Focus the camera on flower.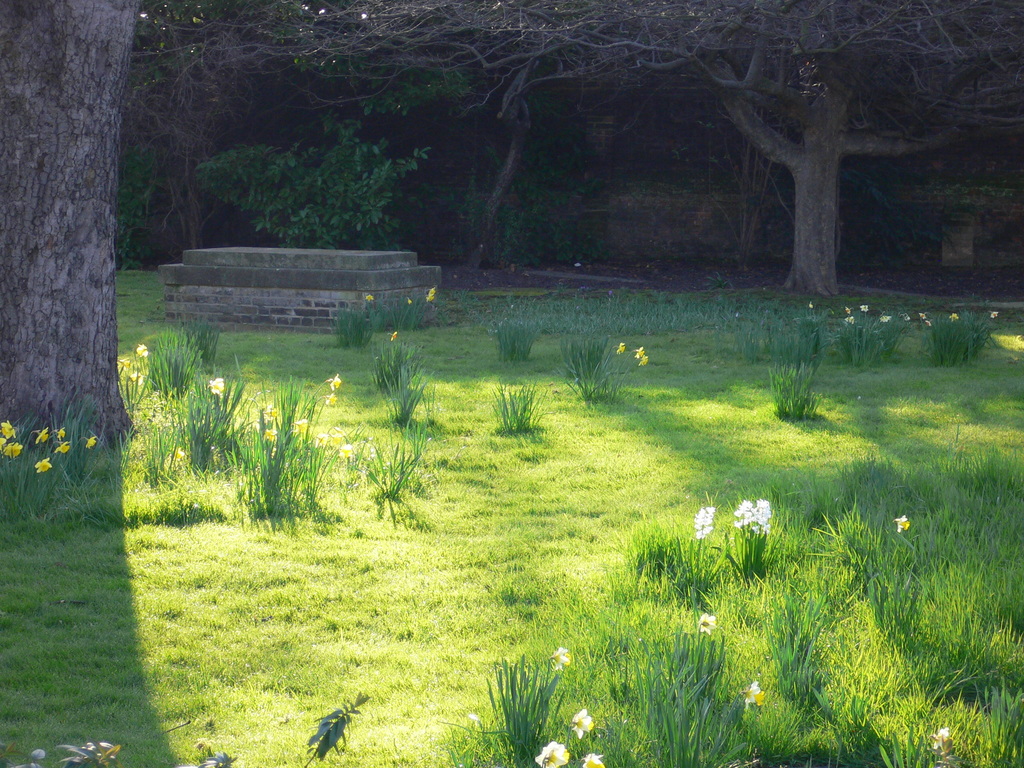
Focus region: left=298, top=416, right=309, bottom=431.
